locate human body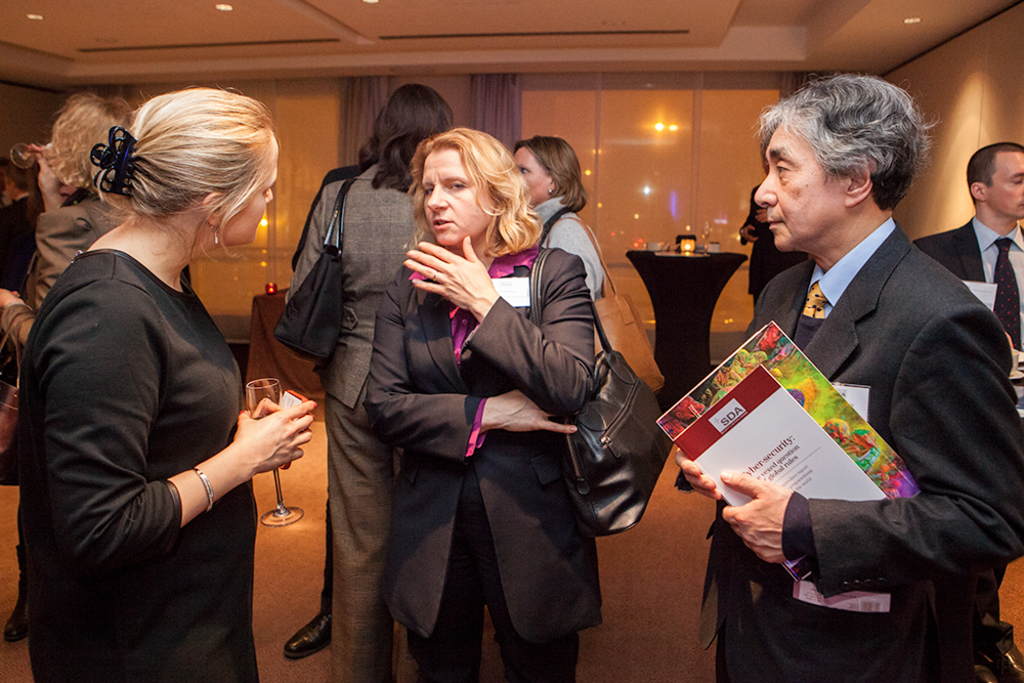
locate(279, 165, 361, 659)
